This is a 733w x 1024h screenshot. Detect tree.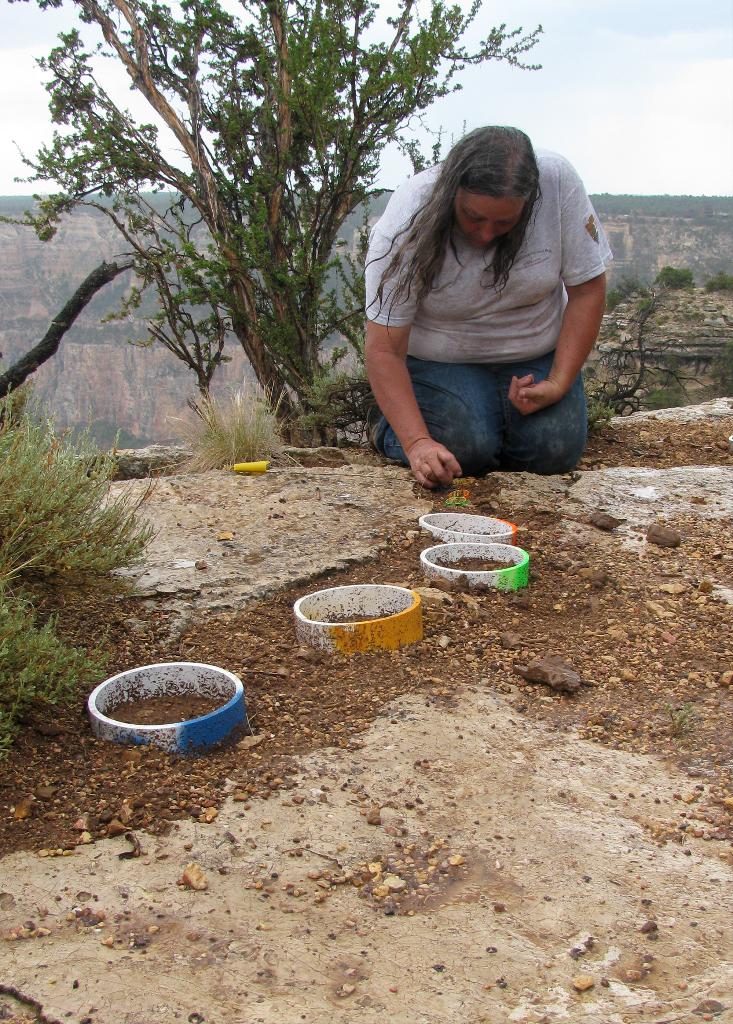
region(0, 0, 239, 451).
